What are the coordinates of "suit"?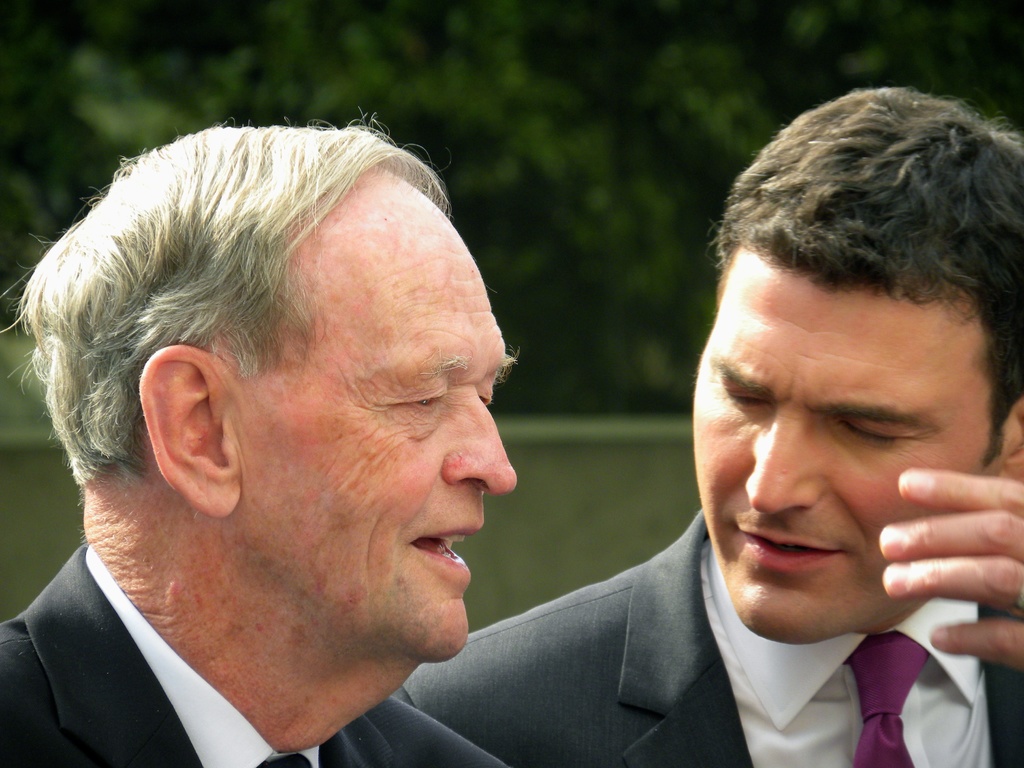
[0,545,502,767].
